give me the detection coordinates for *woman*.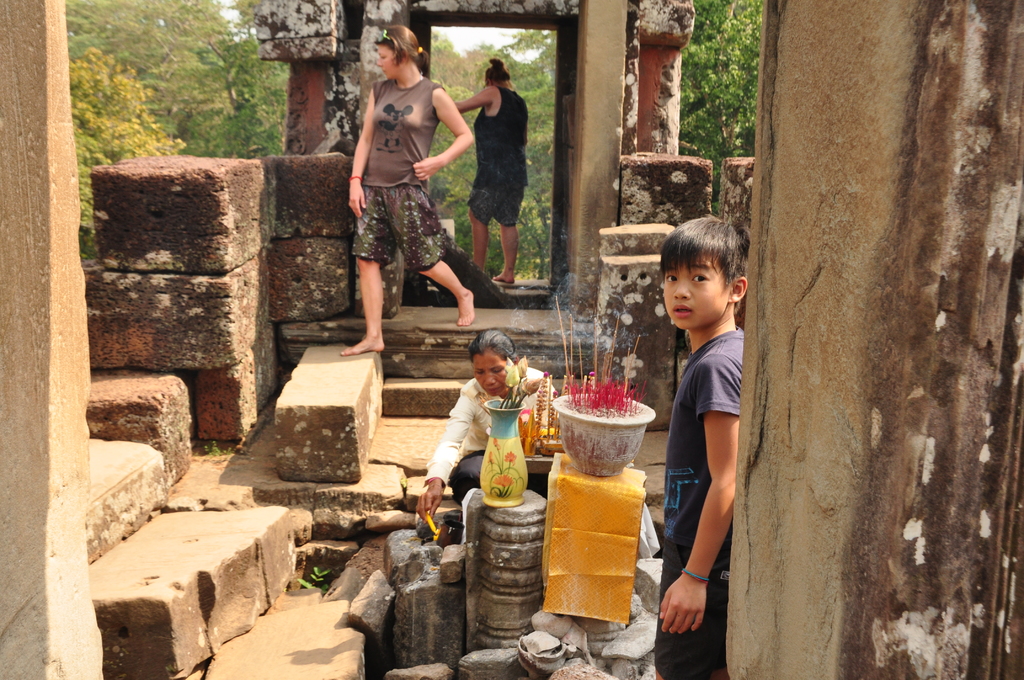
bbox(415, 330, 561, 527).
